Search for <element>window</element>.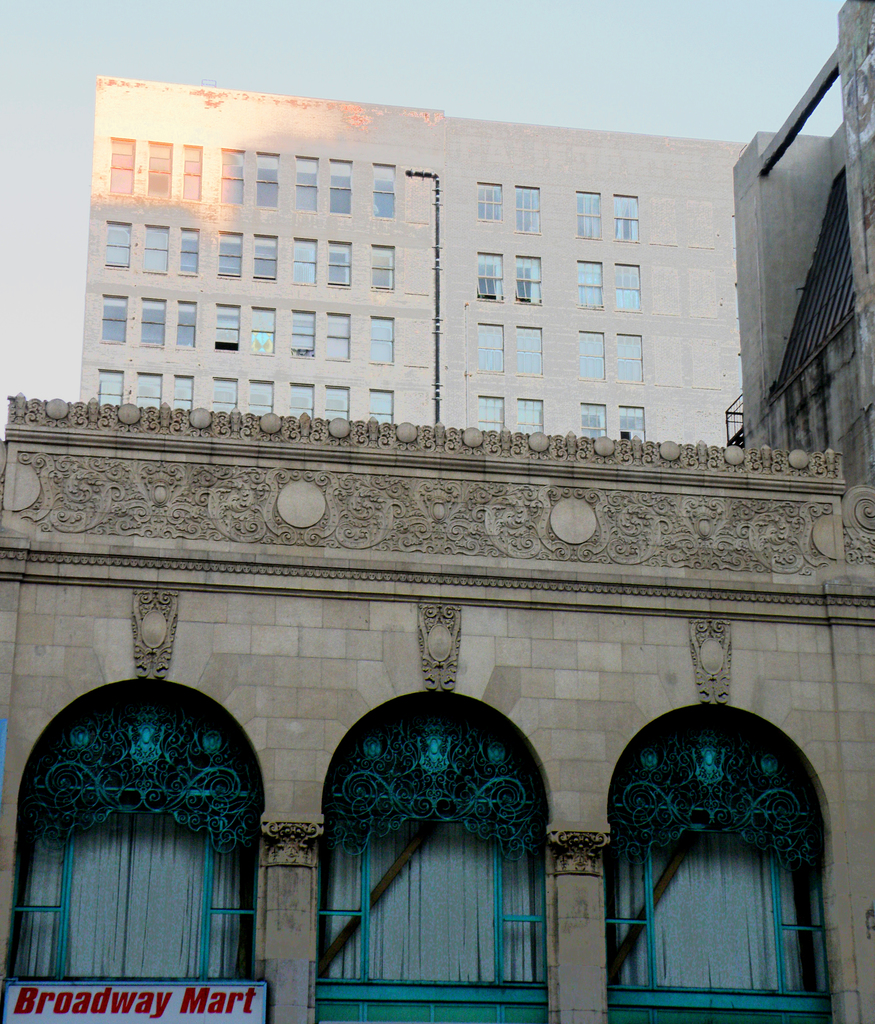
Found at <box>177,227,204,278</box>.
